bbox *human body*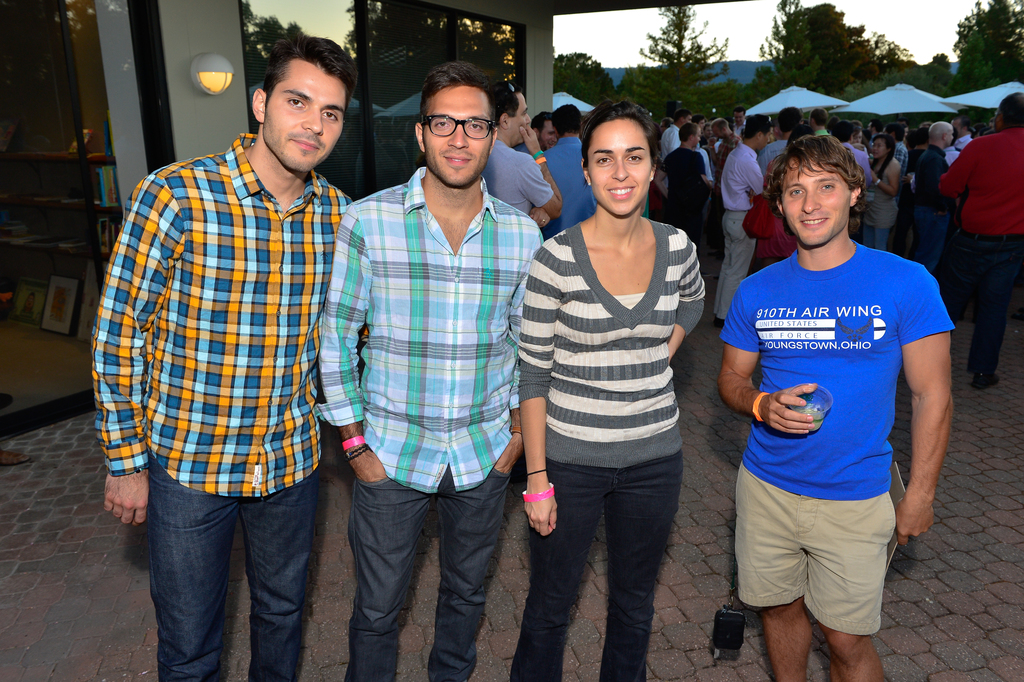
l=515, t=110, r=558, b=159
